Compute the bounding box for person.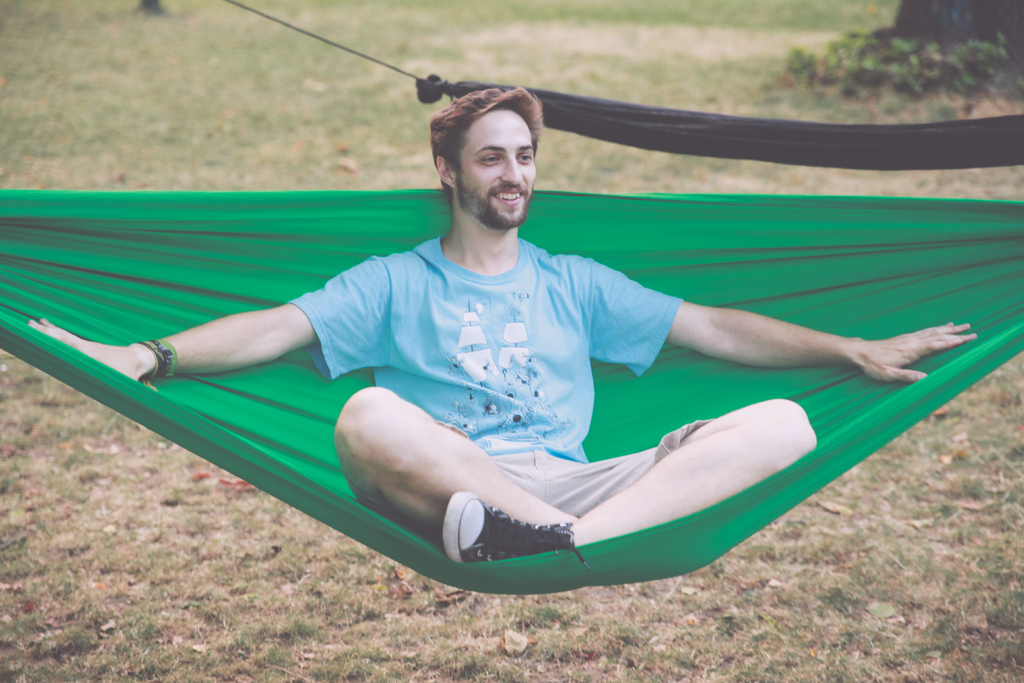
x1=118 y1=93 x2=909 y2=611.
